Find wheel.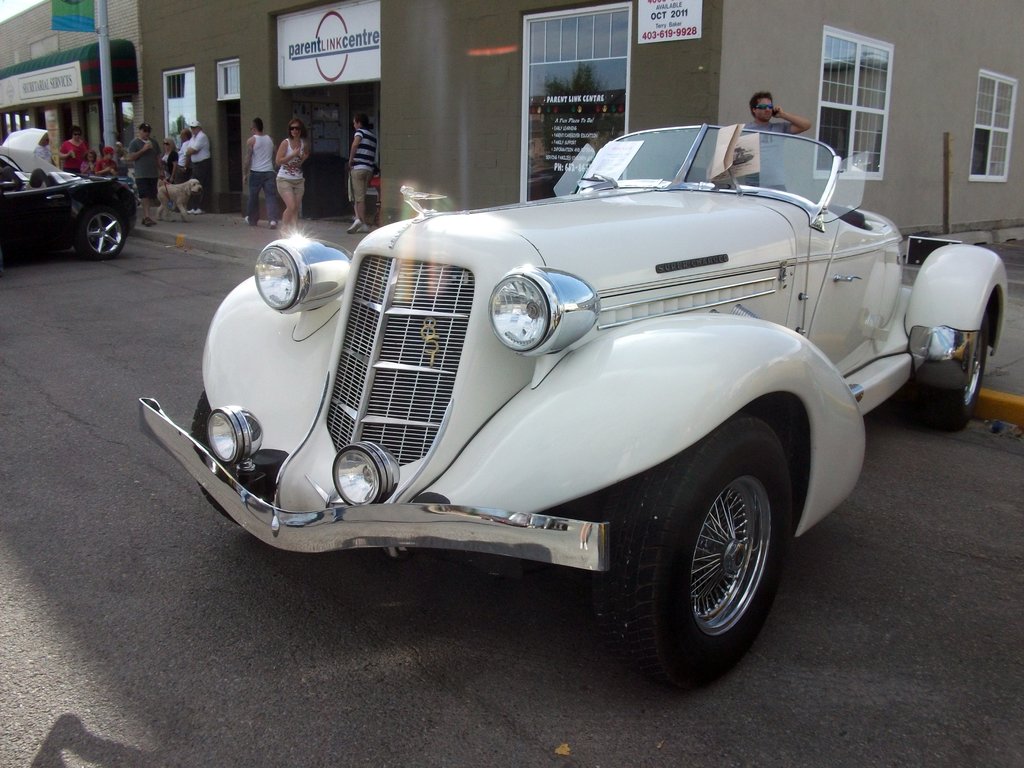
911 307 994 429.
